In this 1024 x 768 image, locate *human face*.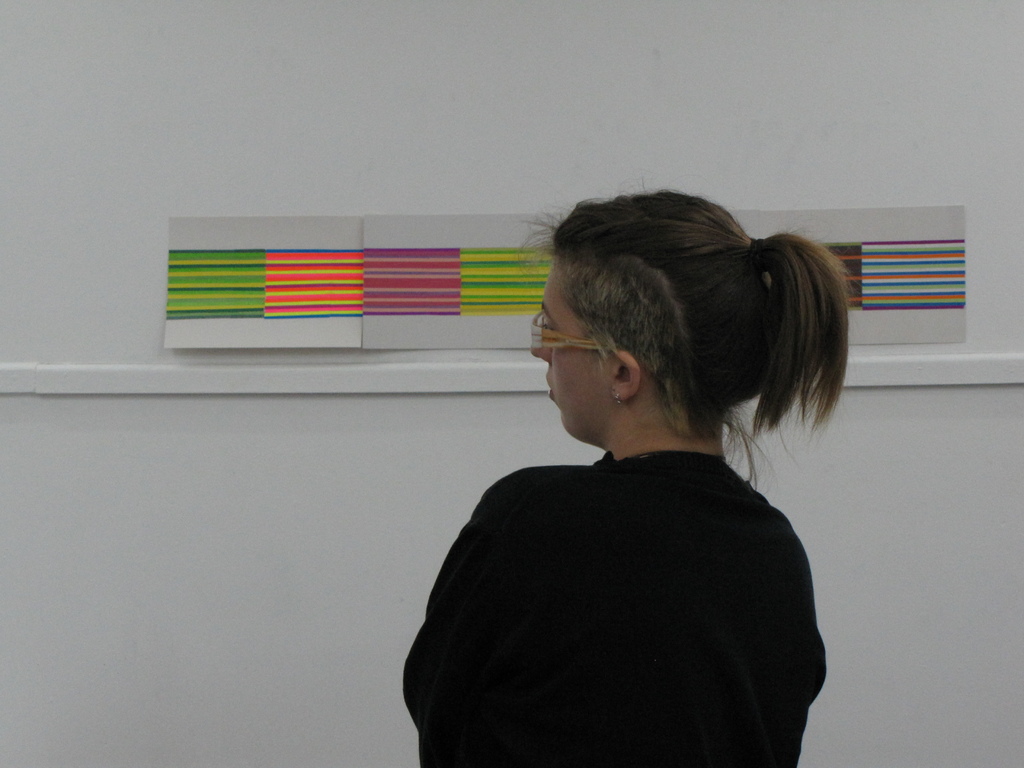
Bounding box: bbox(534, 248, 596, 440).
